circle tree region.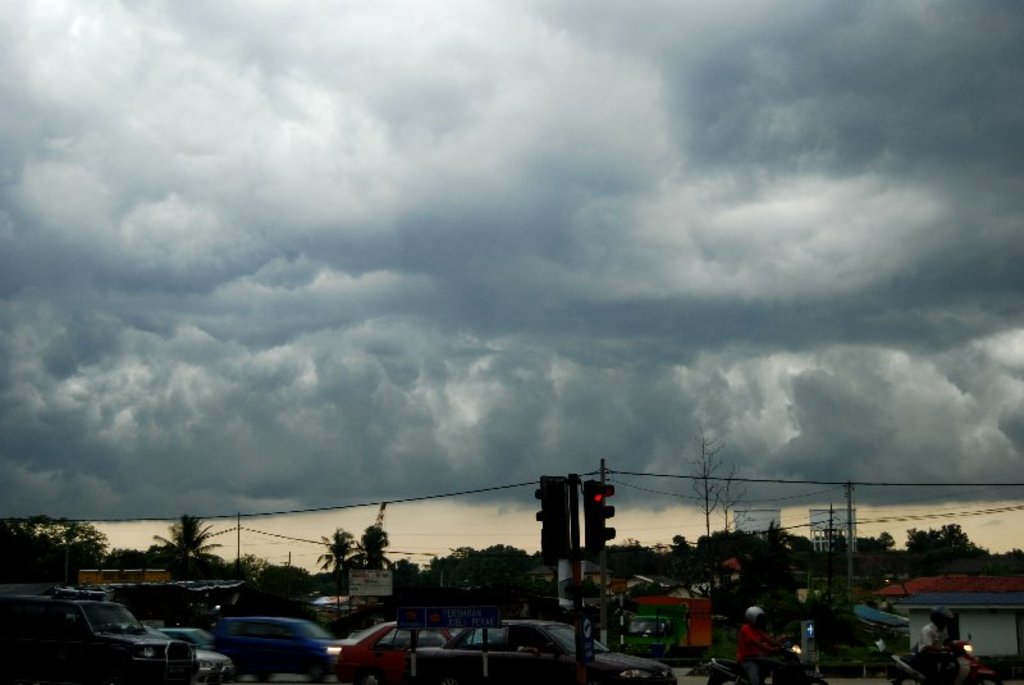
Region: (x1=147, y1=510, x2=225, y2=567).
